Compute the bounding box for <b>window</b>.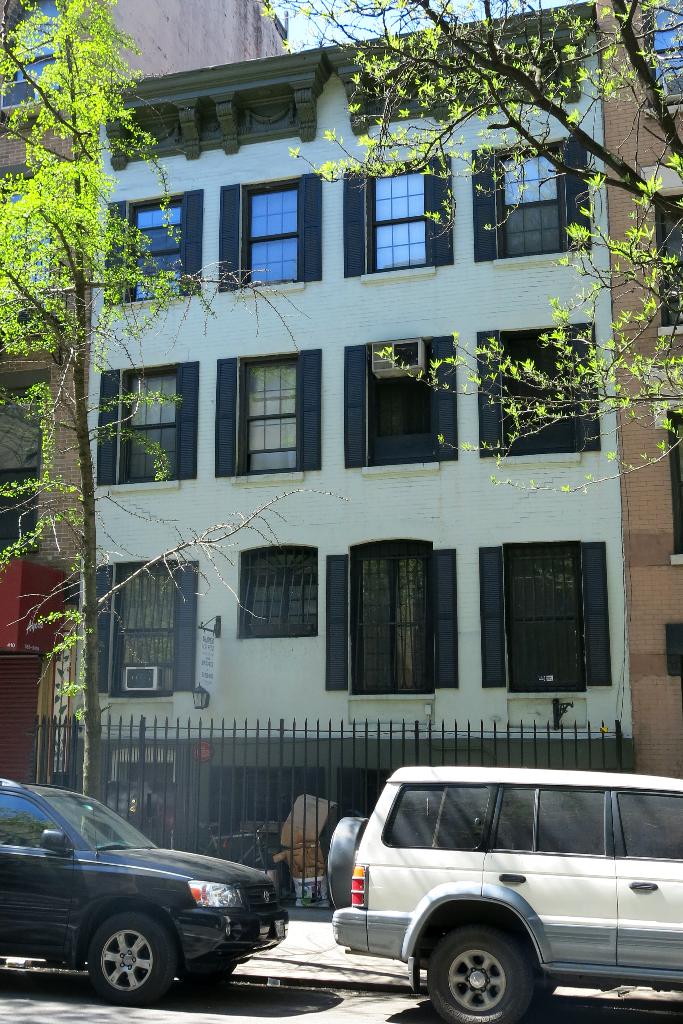
[103,363,186,483].
